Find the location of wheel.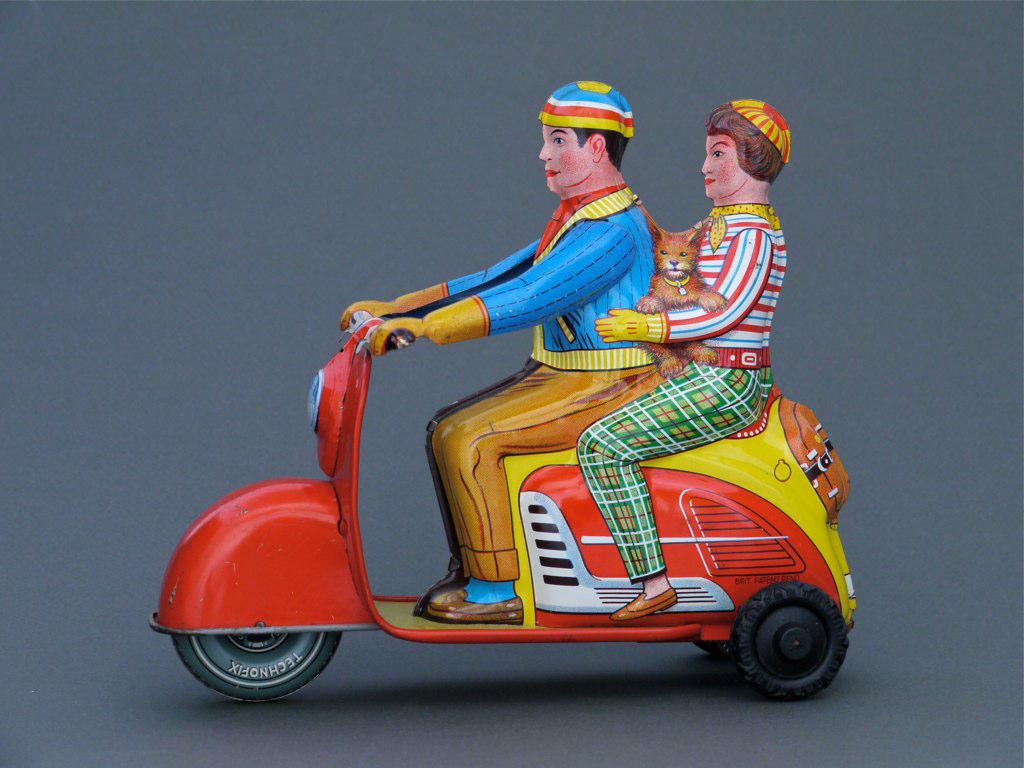
Location: box(187, 621, 332, 699).
